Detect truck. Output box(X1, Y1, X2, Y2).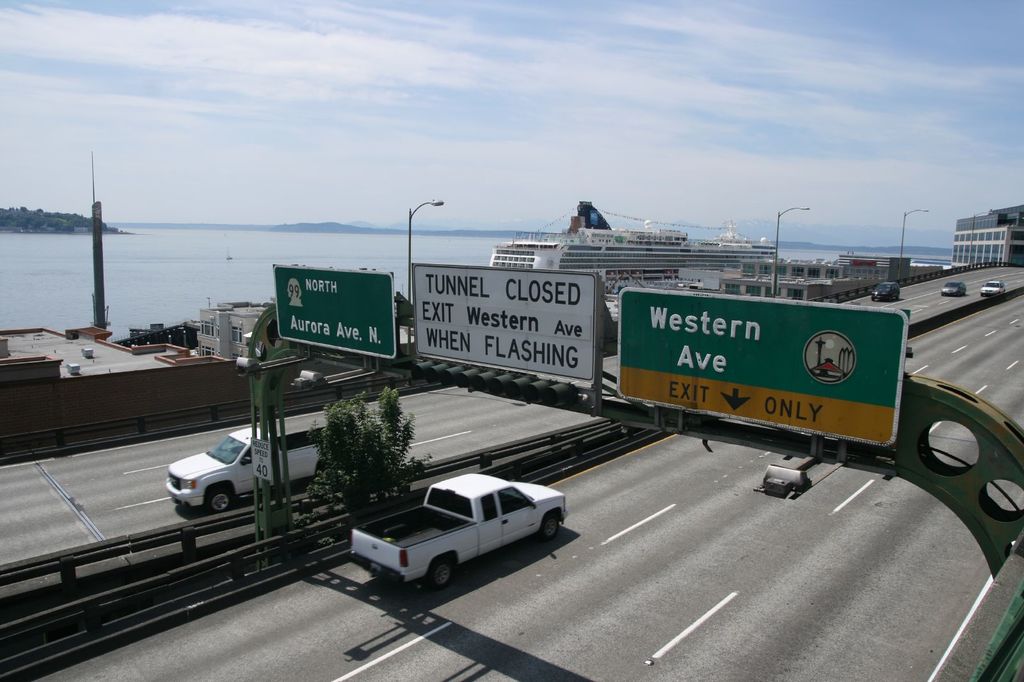
box(348, 481, 572, 598).
